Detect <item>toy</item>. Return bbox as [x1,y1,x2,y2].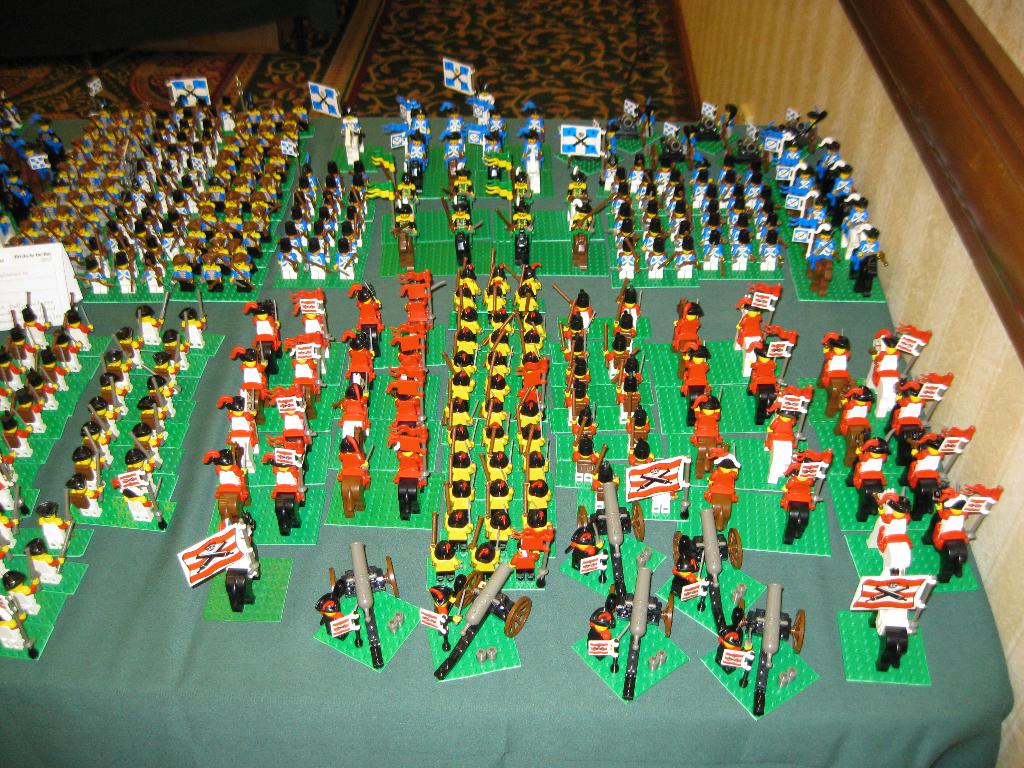
[0,90,20,131].
